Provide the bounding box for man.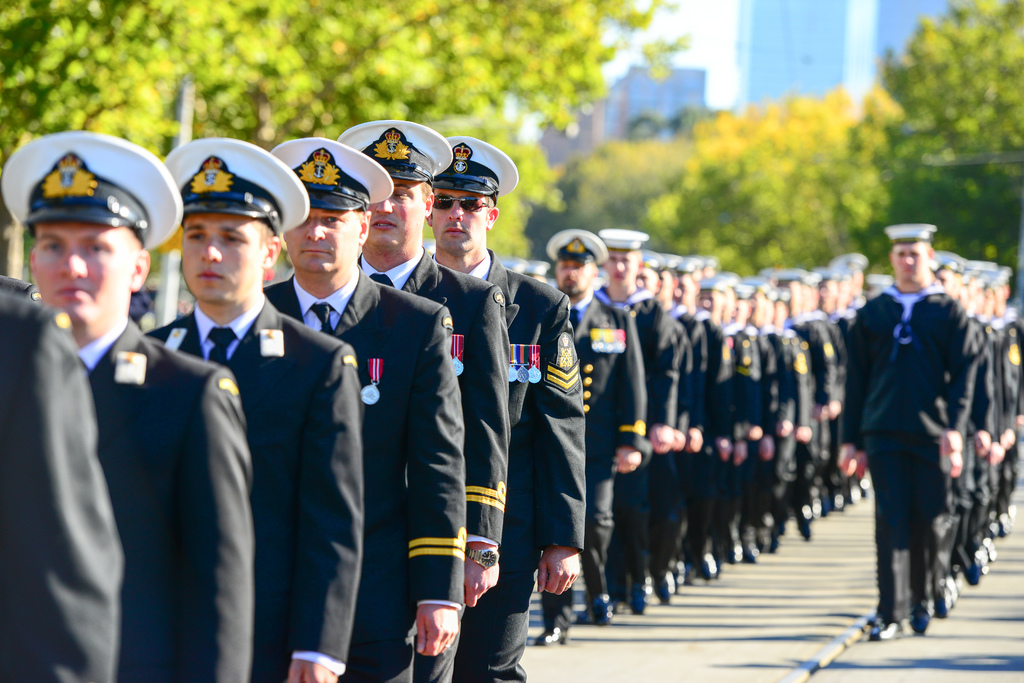
pyautogui.locateOnScreen(1004, 265, 1023, 510).
